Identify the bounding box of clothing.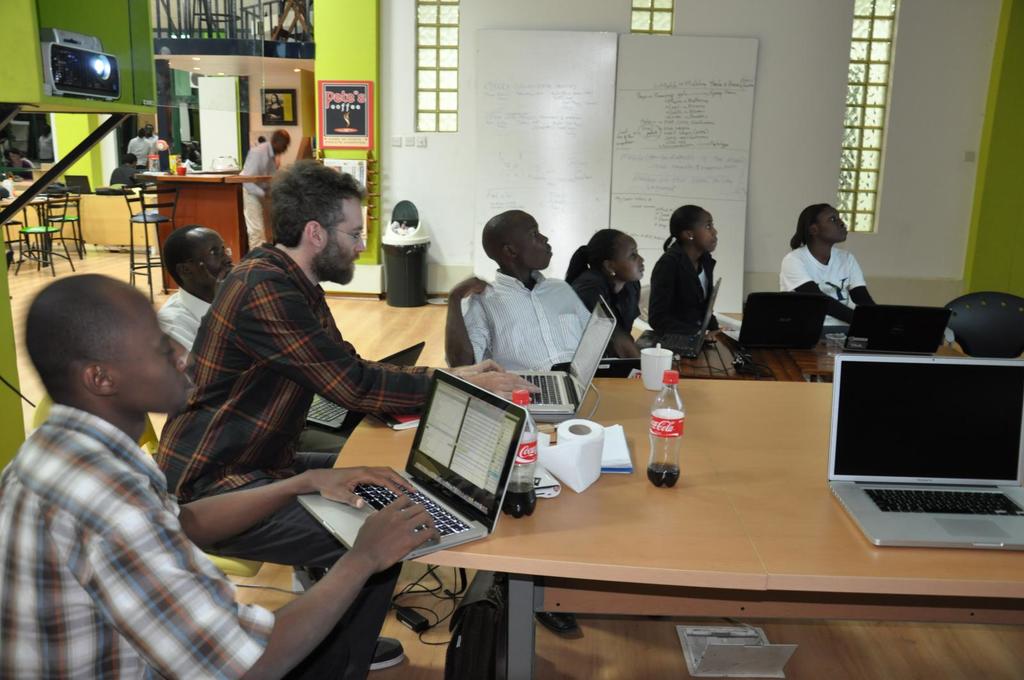
region(567, 262, 641, 350).
